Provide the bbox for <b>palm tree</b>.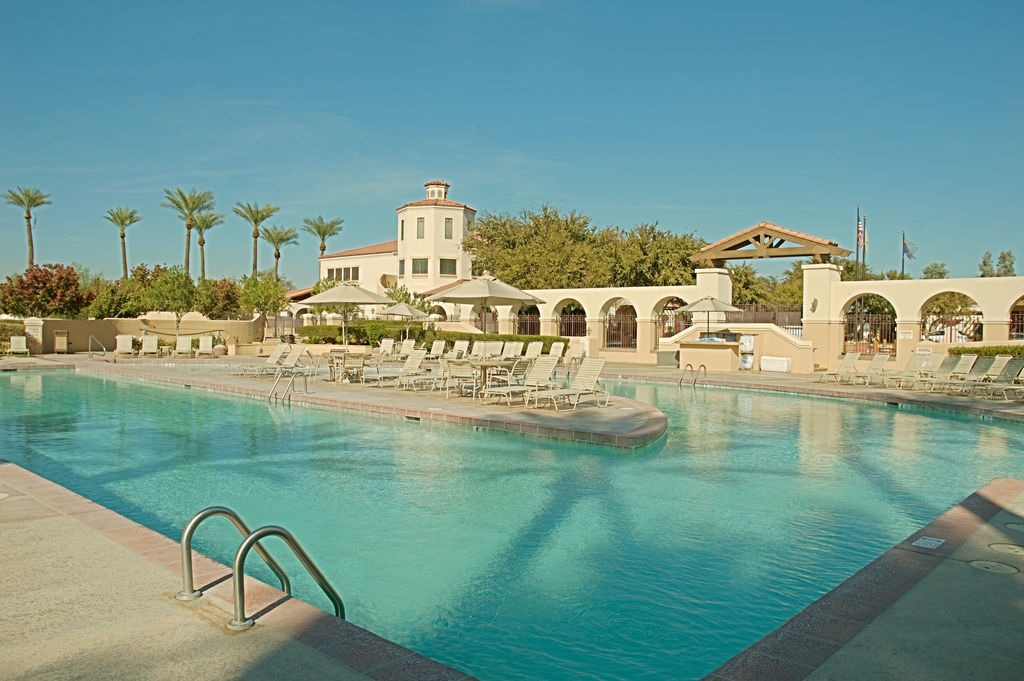
(237, 208, 287, 299).
